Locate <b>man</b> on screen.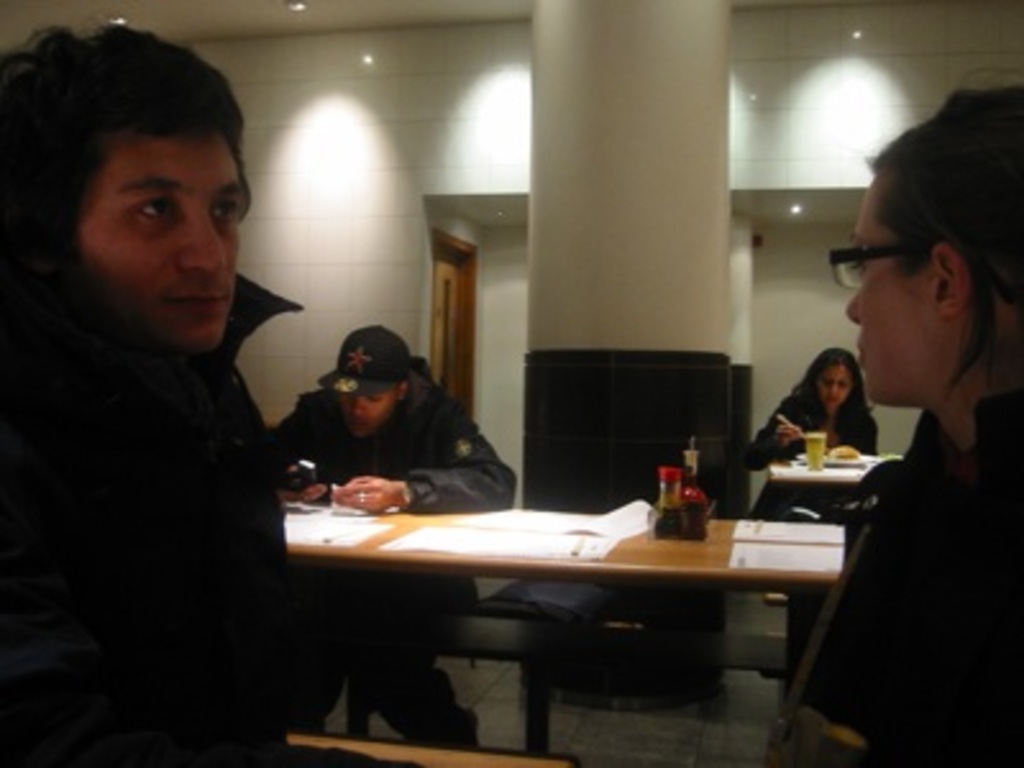
On screen at <bbox>276, 325, 522, 750</bbox>.
